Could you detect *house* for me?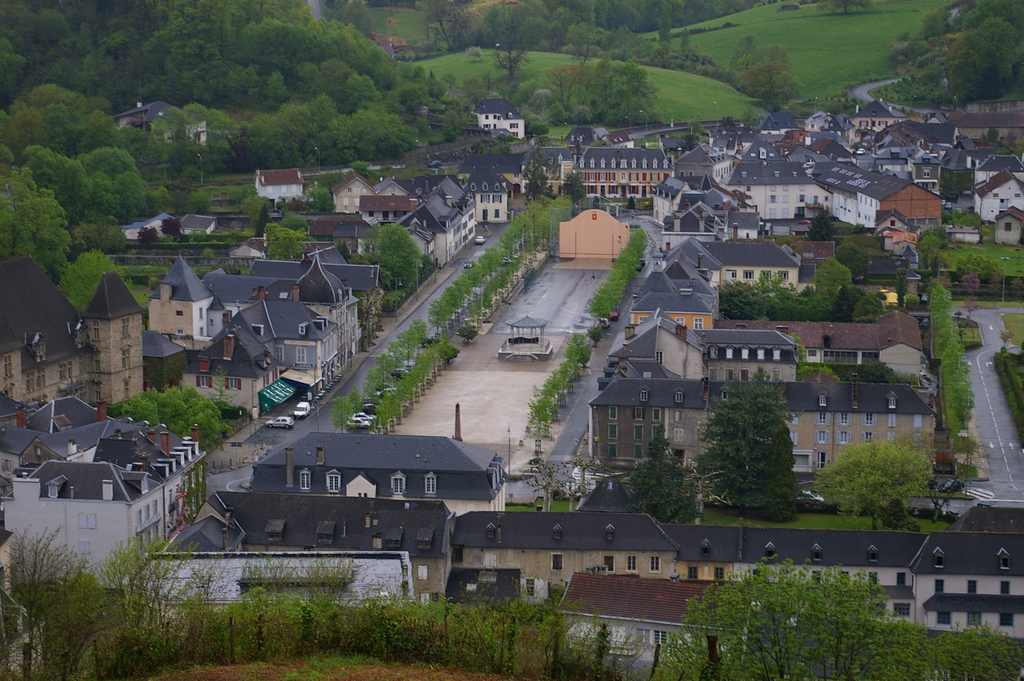
Detection result: {"x1": 252, "y1": 167, "x2": 303, "y2": 211}.
